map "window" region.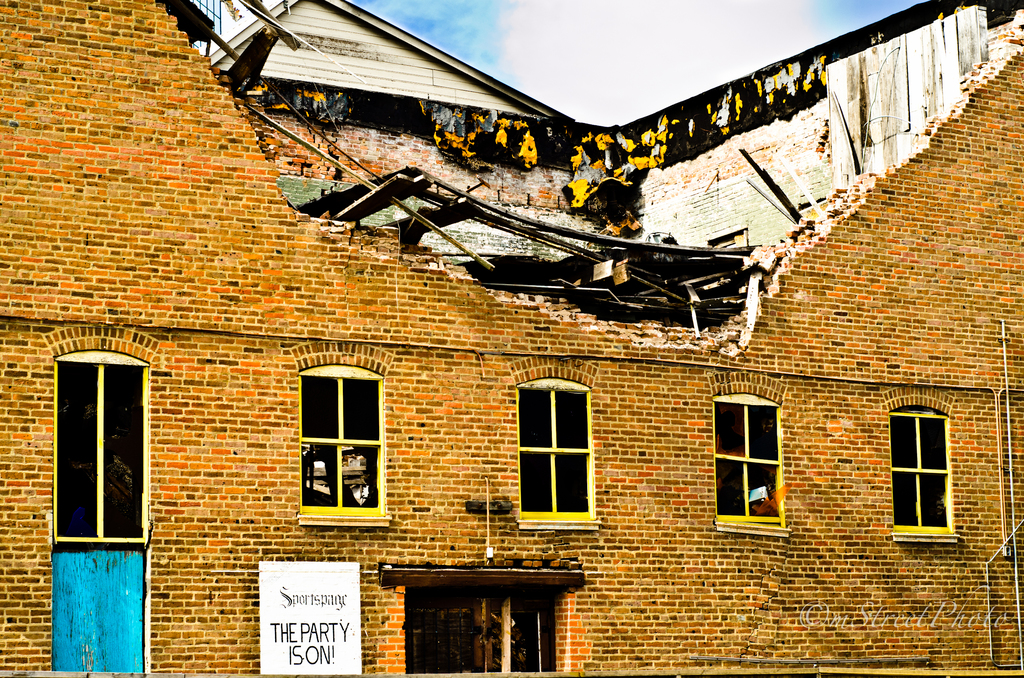
Mapped to x1=708, y1=371, x2=791, y2=534.
